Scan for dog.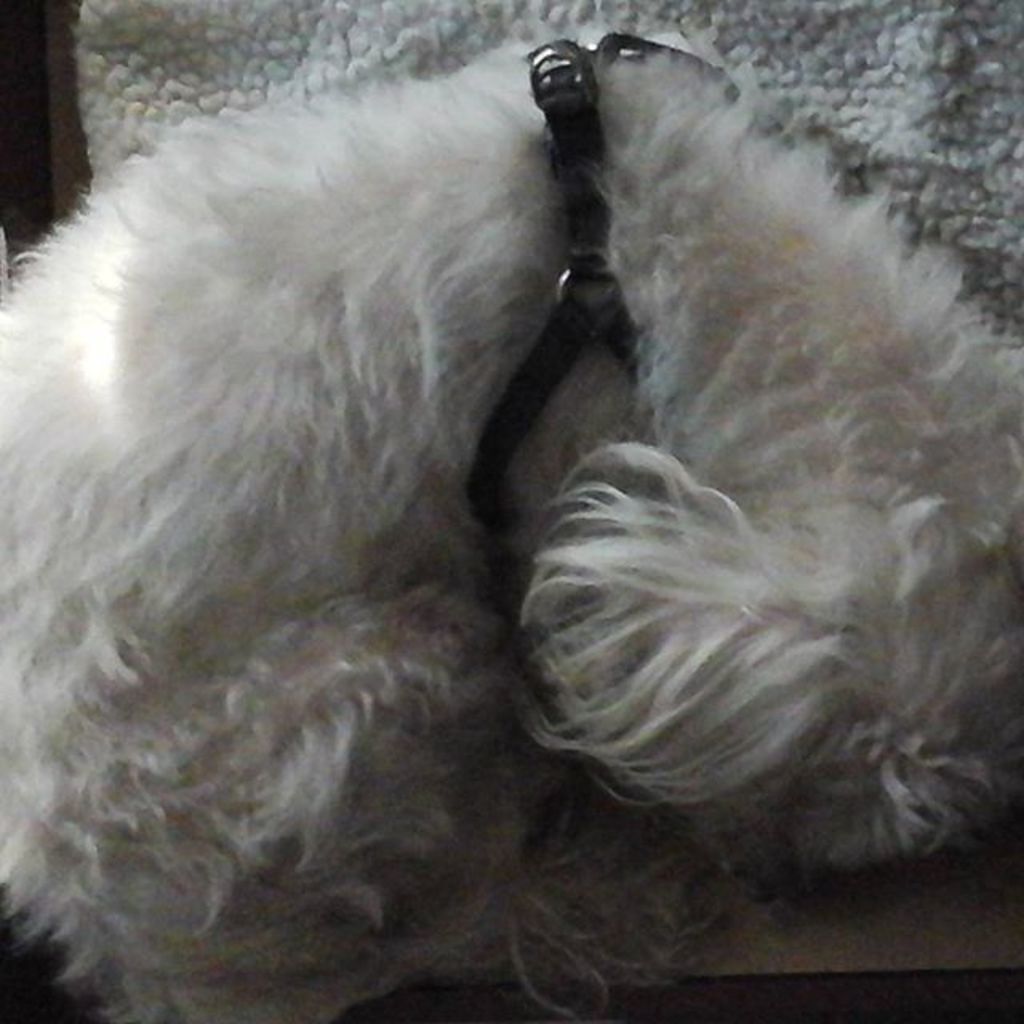
Scan result: 0 10 1022 1022.
